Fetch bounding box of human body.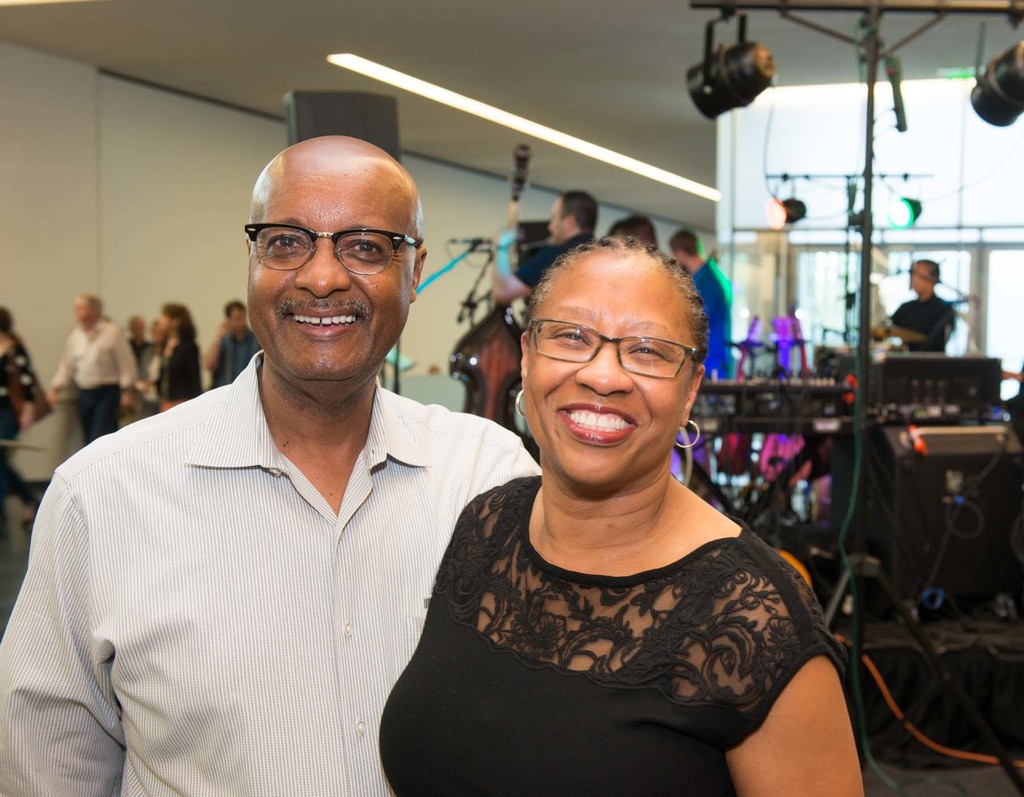
Bbox: <bbox>201, 297, 264, 383</bbox>.
